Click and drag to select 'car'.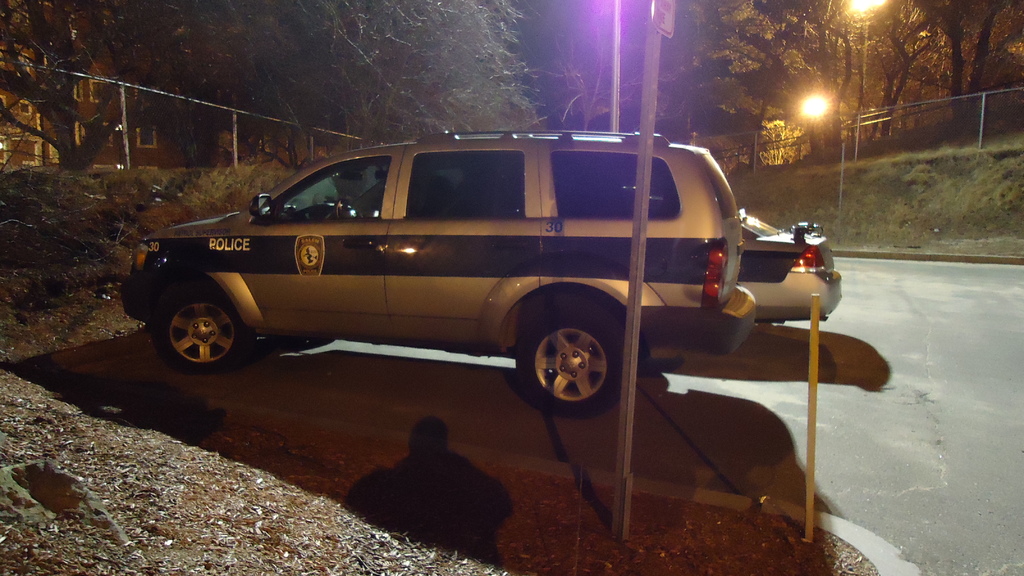
Selection: bbox(118, 125, 748, 417).
